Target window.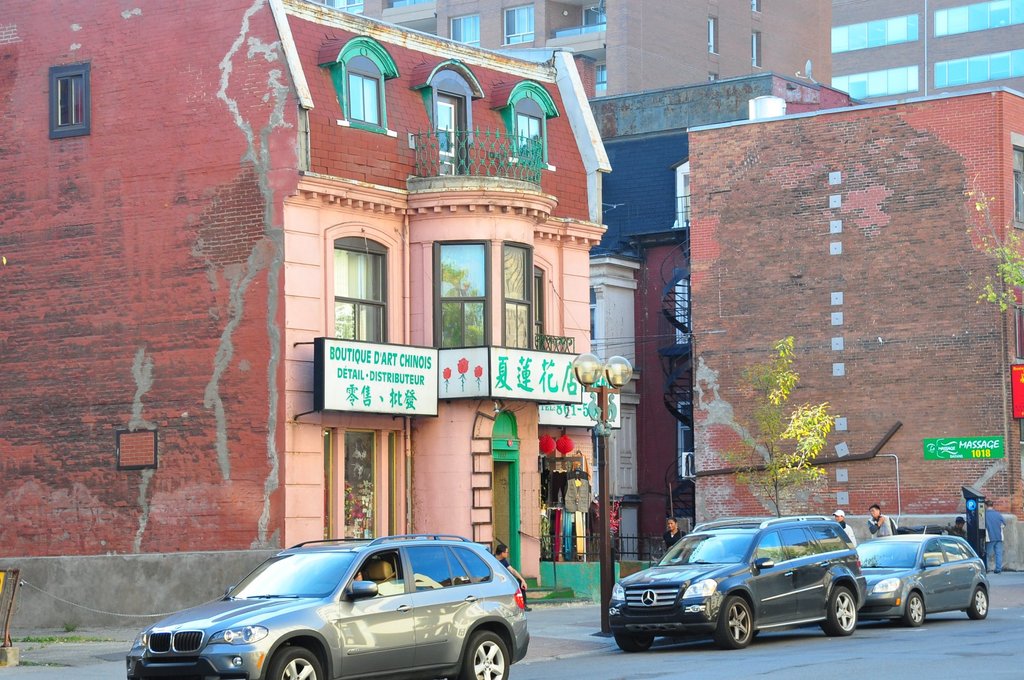
Target region: Rect(1011, 134, 1023, 228).
